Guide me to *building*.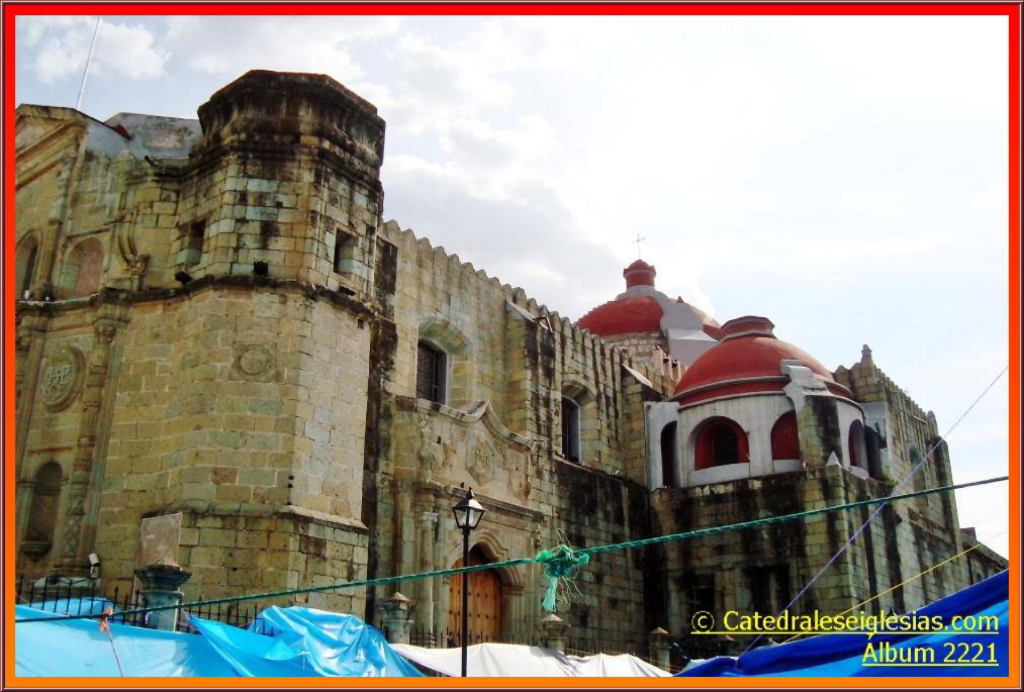
Guidance: (15,68,1011,667).
